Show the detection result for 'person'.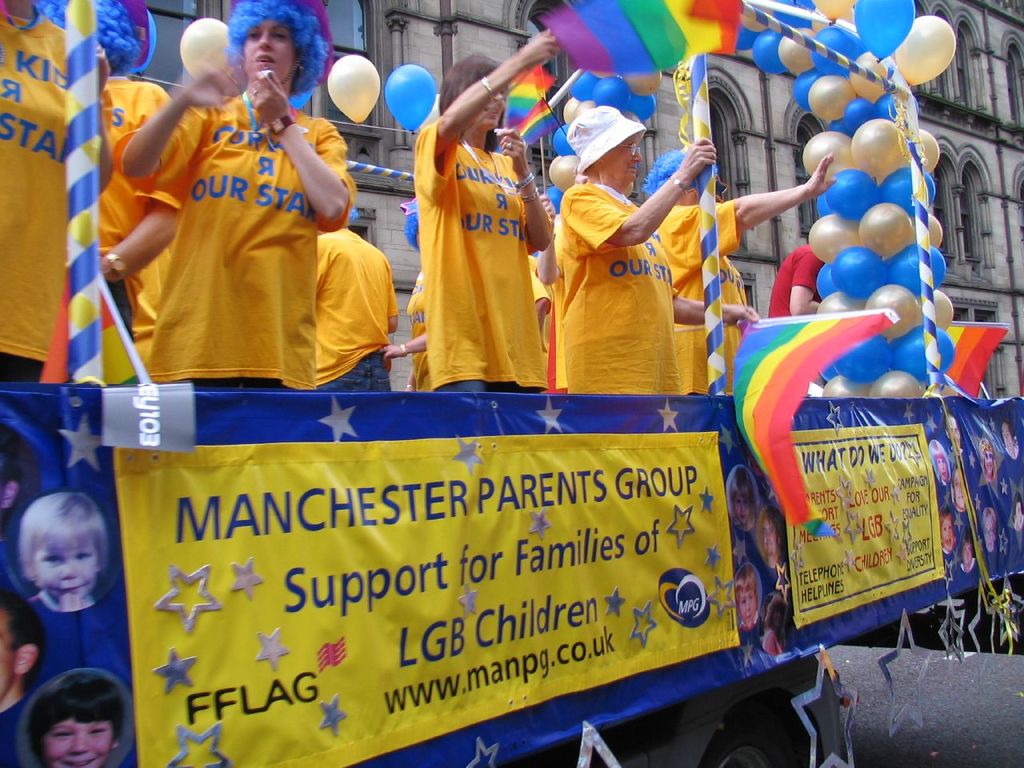
l=0, t=606, r=37, b=714.
